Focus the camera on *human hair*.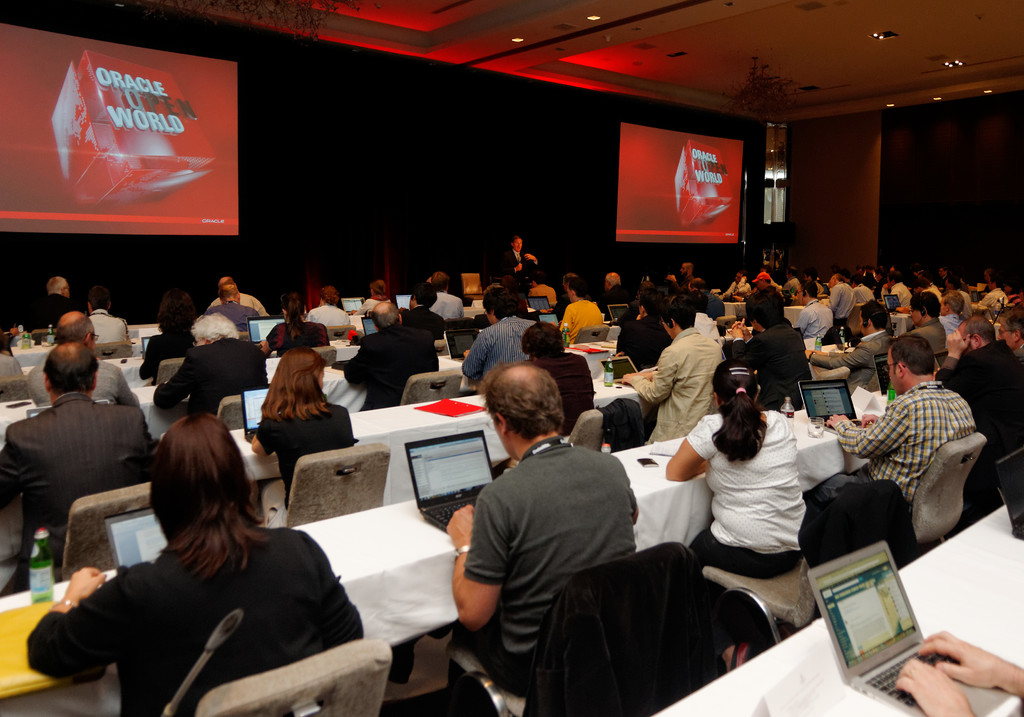
Focus region: <bbox>218, 282, 238, 304</bbox>.
